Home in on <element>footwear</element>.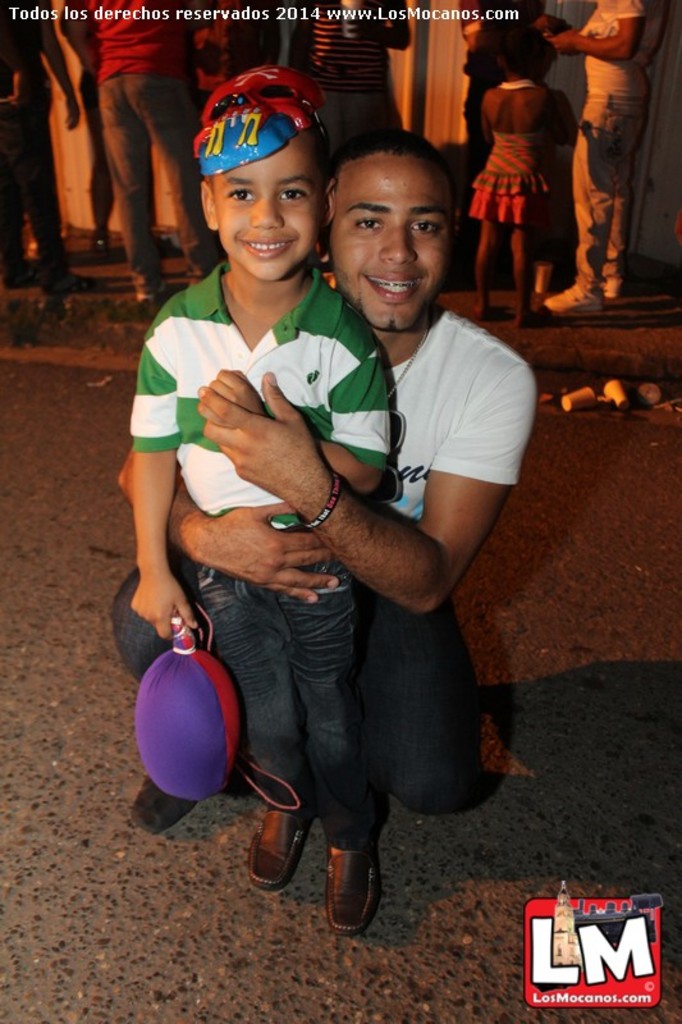
Homed in at left=248, top=808, right=326, bottom=890.
